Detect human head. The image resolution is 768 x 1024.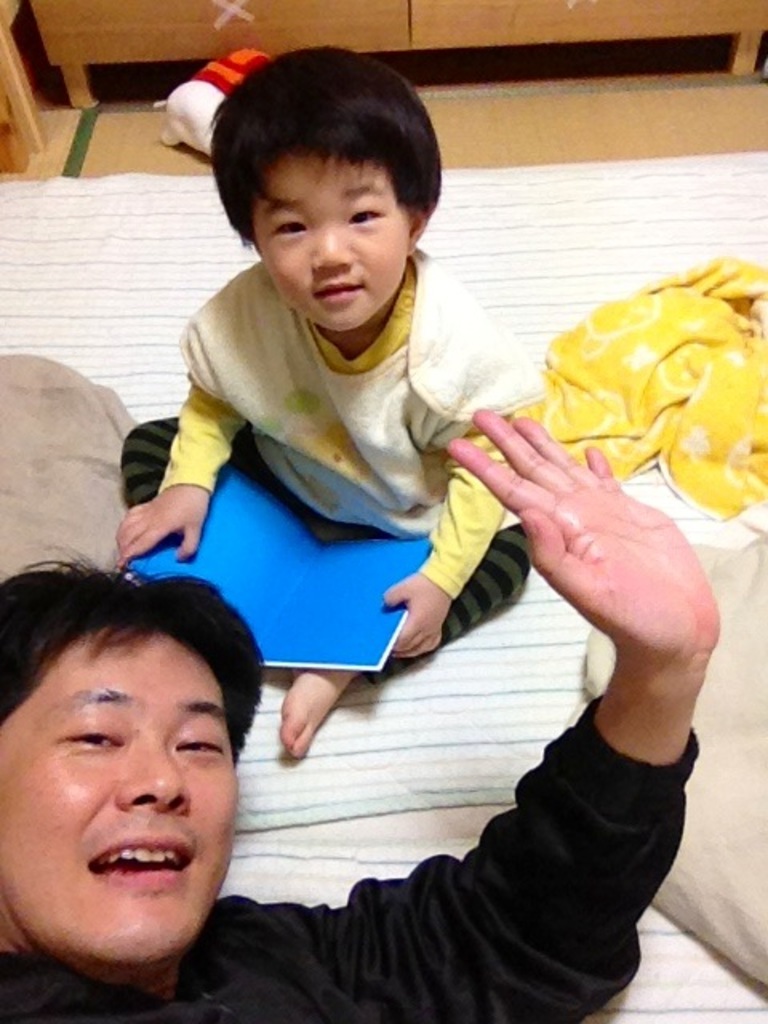
{"x1": 210, "y1": 45, "x2": 442, "y2": 334}.
